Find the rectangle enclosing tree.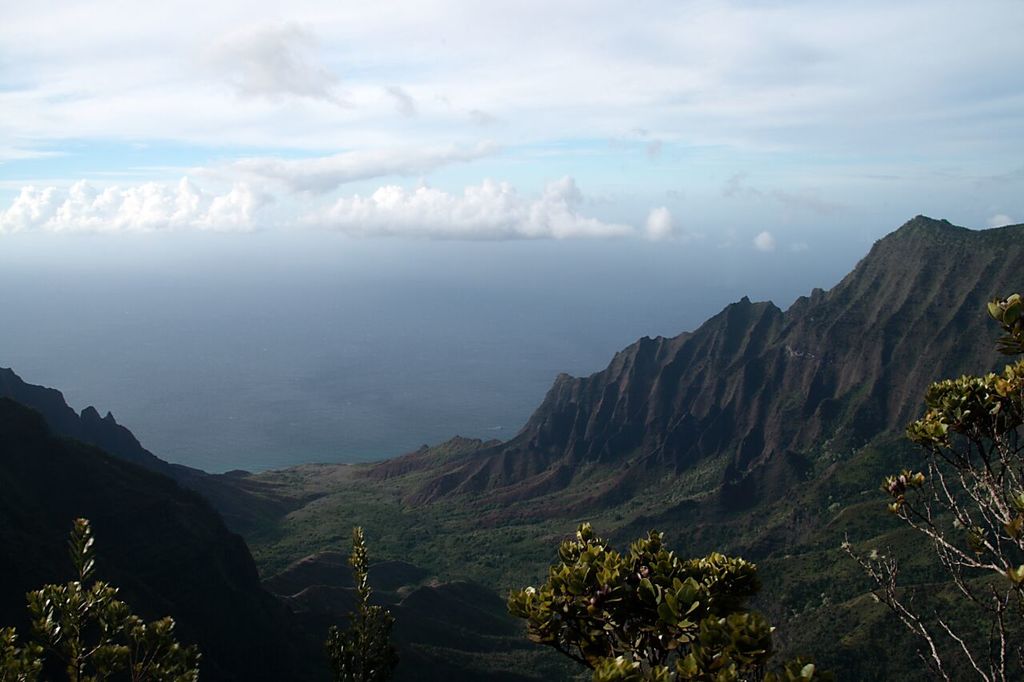
[x1=501, y1=533, x2=846, y2=681].
